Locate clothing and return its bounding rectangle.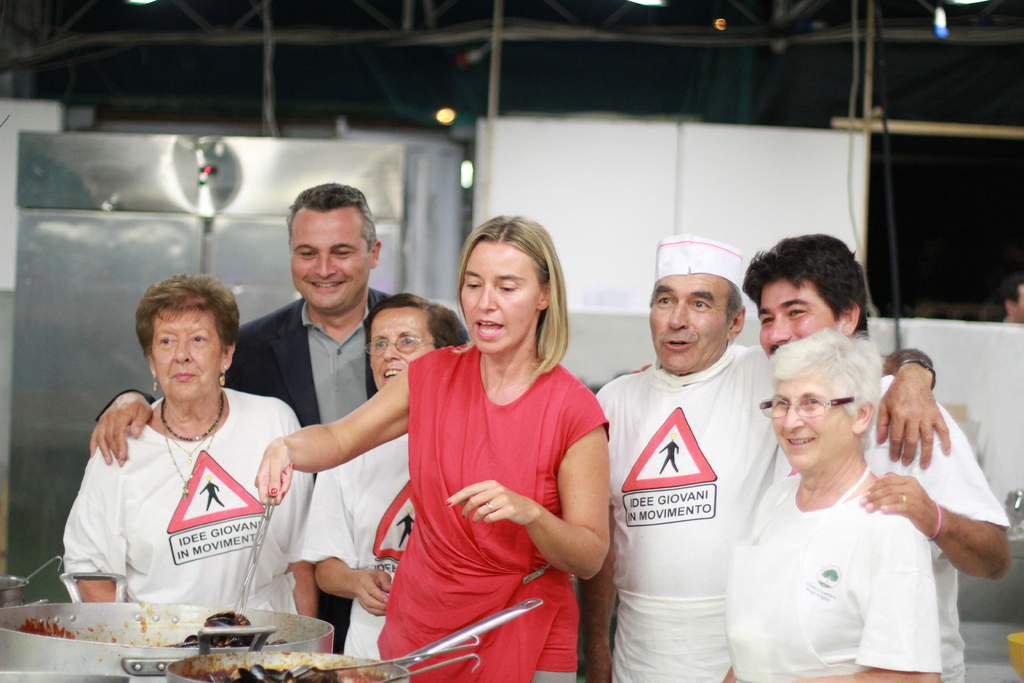
l=366, t=345, r=616, b=682.
